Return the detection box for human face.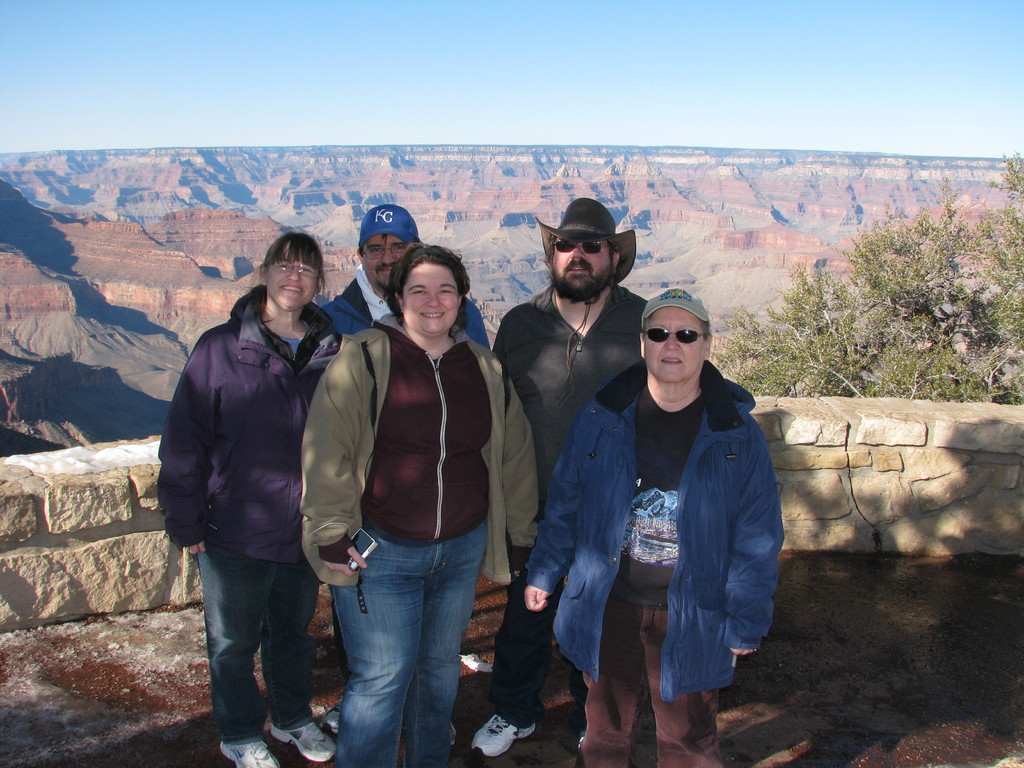
(645,303,705,383).
